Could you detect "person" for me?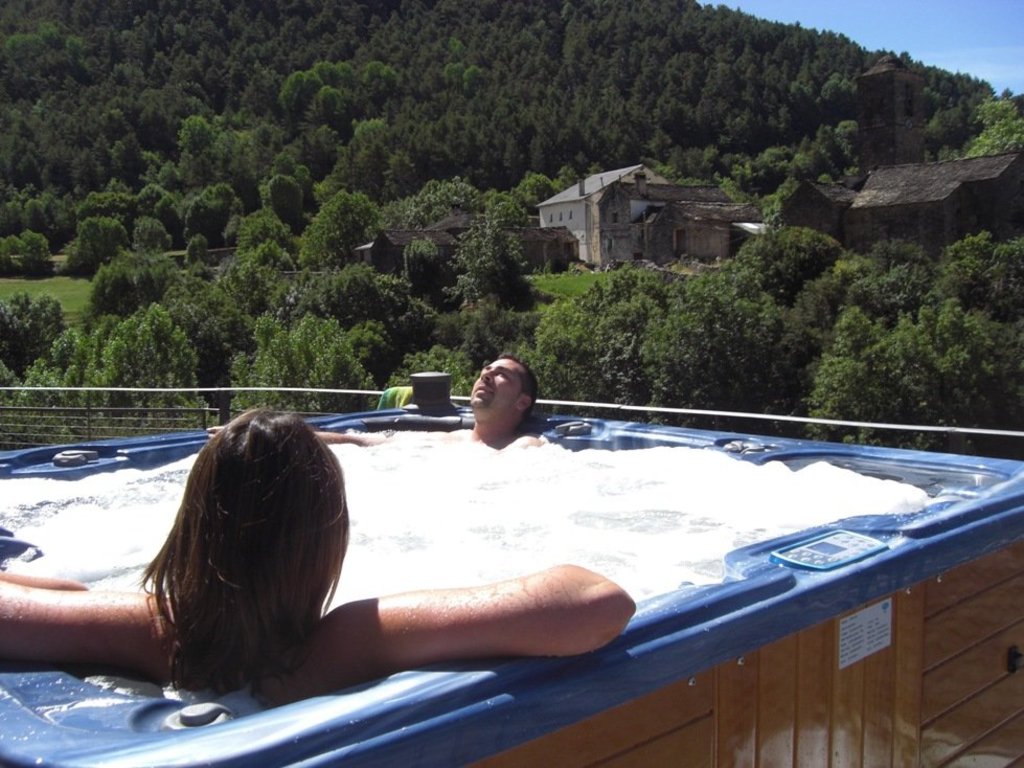
Detection result: 213,352,548,472.
